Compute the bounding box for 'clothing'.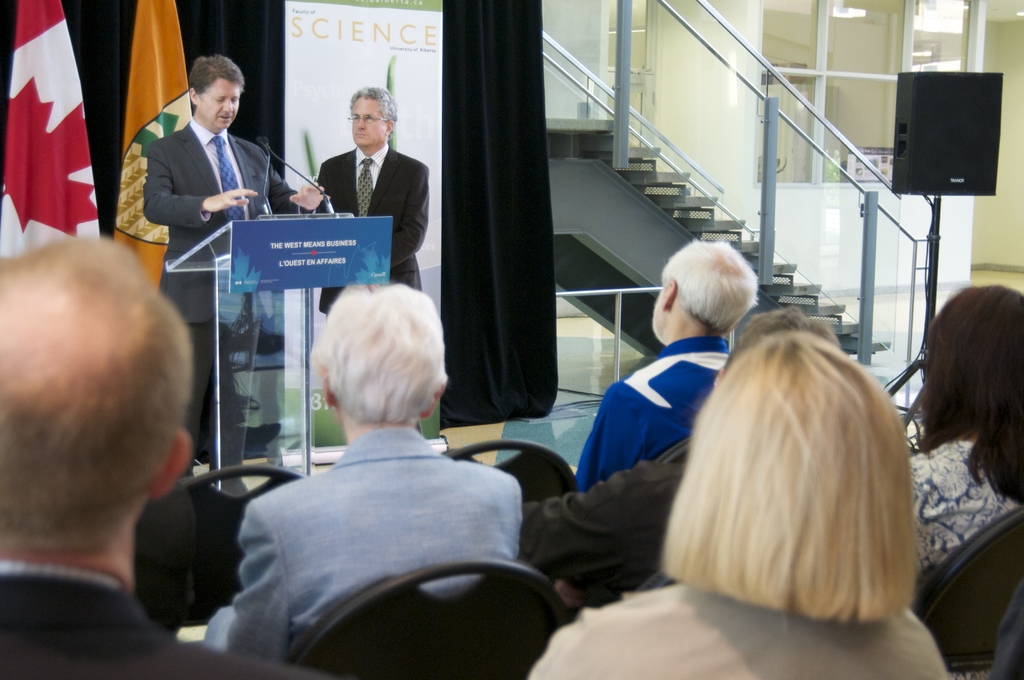
577:315:781:496.
